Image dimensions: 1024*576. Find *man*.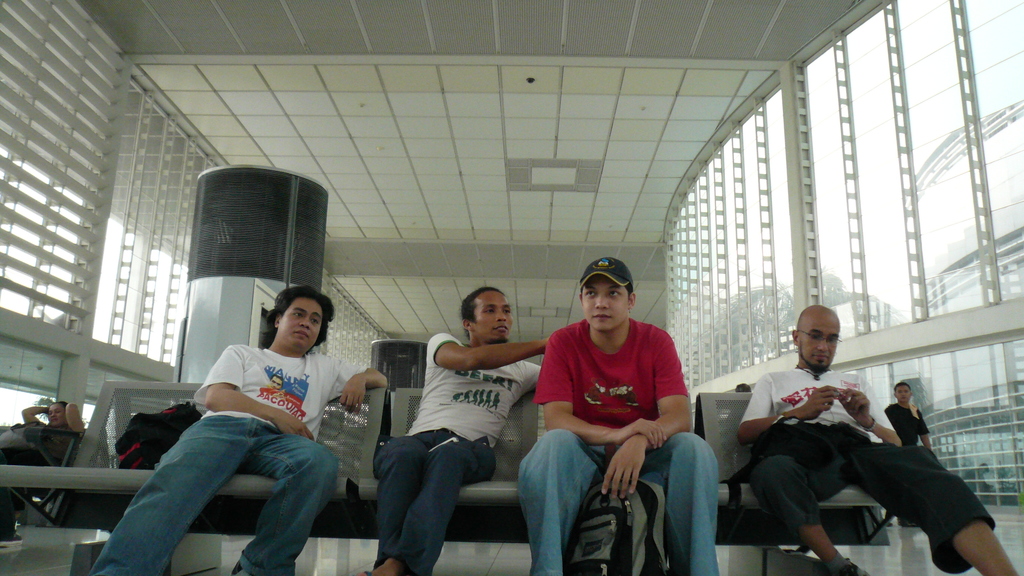
region(88, 285, 383, 575).
